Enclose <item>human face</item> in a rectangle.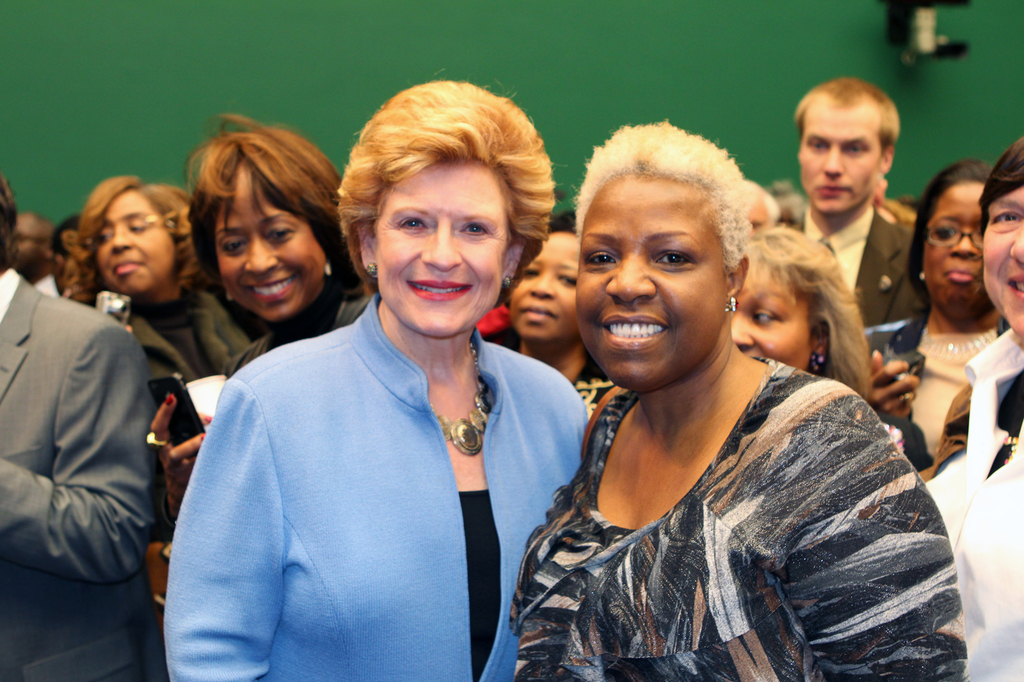
[left=796, top=104, right=879, bottom=214].
